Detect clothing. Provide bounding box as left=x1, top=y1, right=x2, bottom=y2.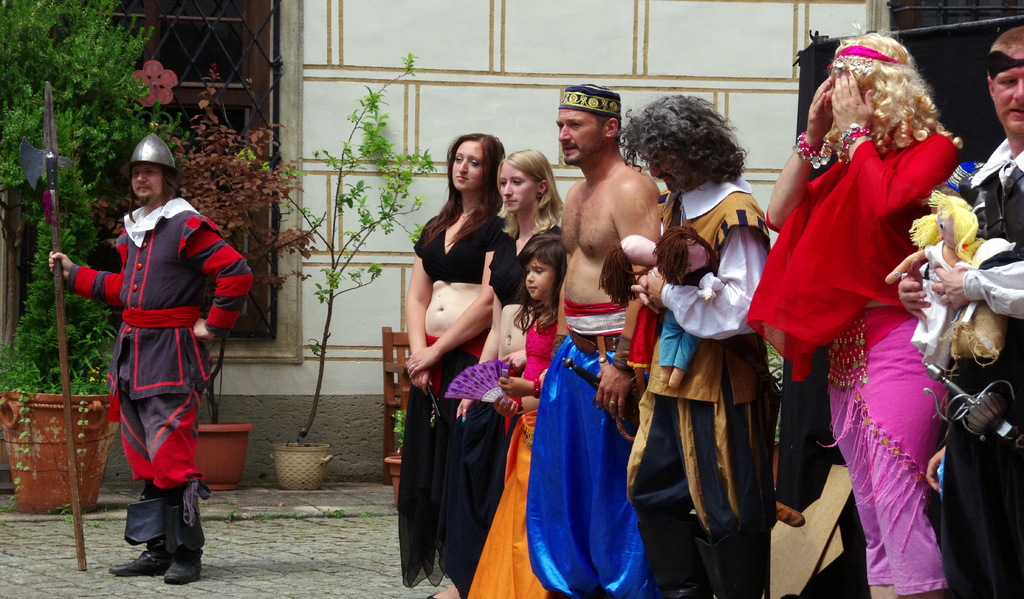
left=781, top=93, right=978, bottom=541.
